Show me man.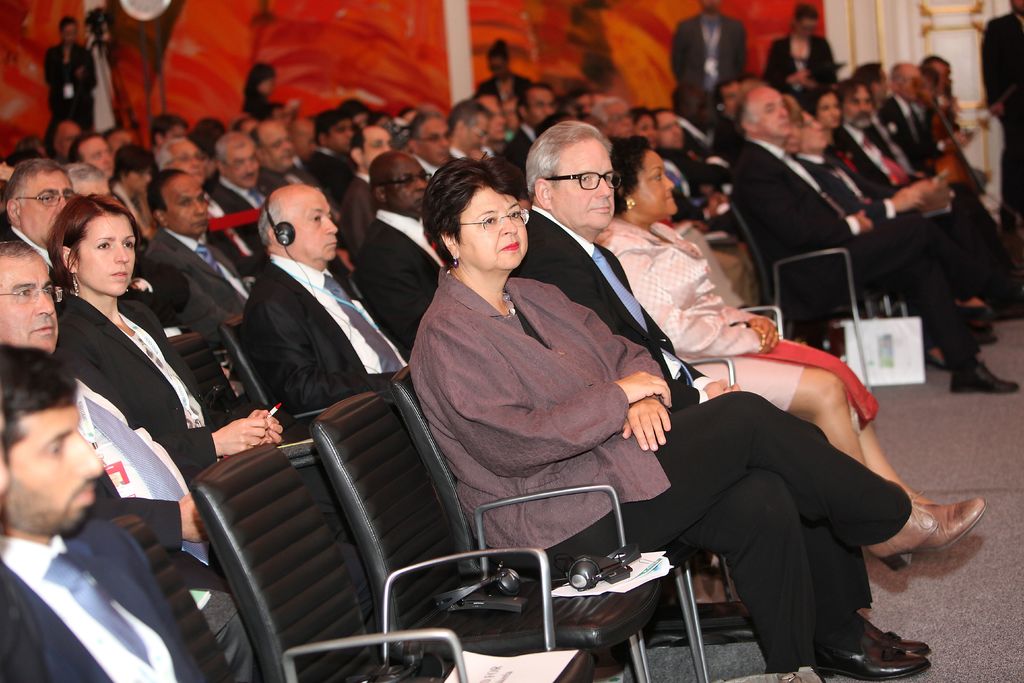
man is here: crop(669, 0, 751, 108).
